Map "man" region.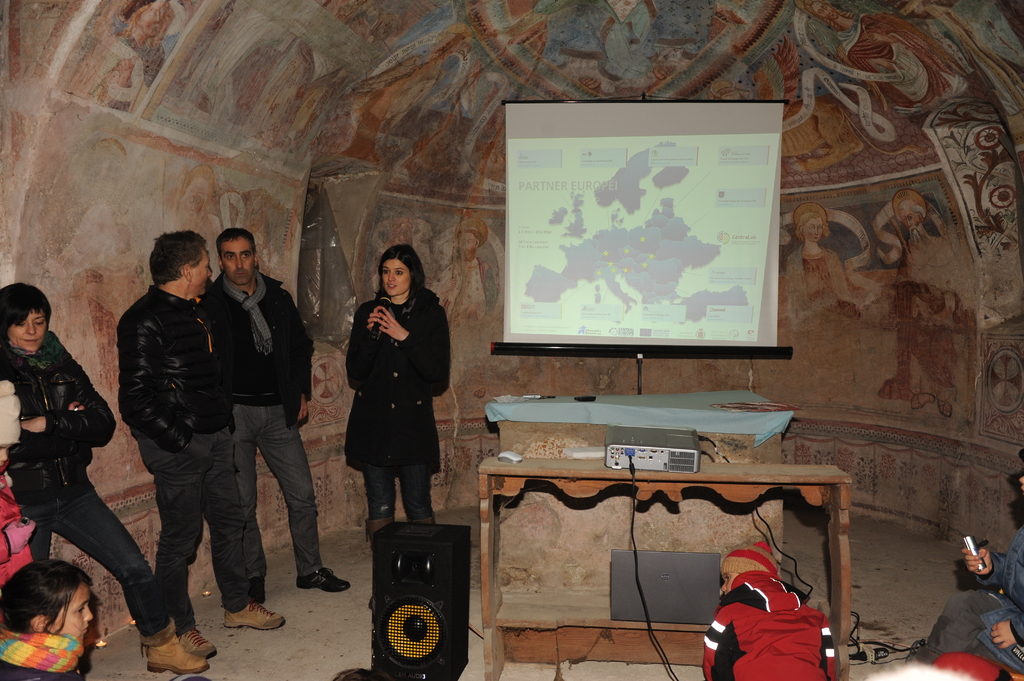
Mapped to Rect(99, 209, 243, 659).
